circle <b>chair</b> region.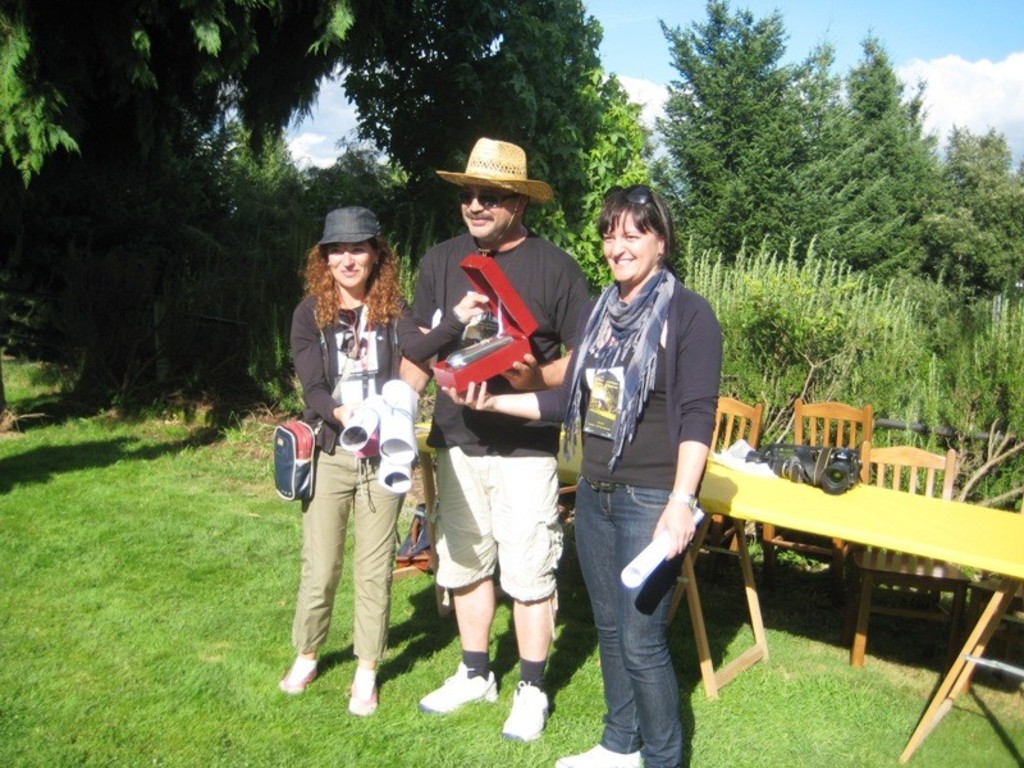
Region: pyautogui.locateOnScreen(851, 438, 974, 666).
